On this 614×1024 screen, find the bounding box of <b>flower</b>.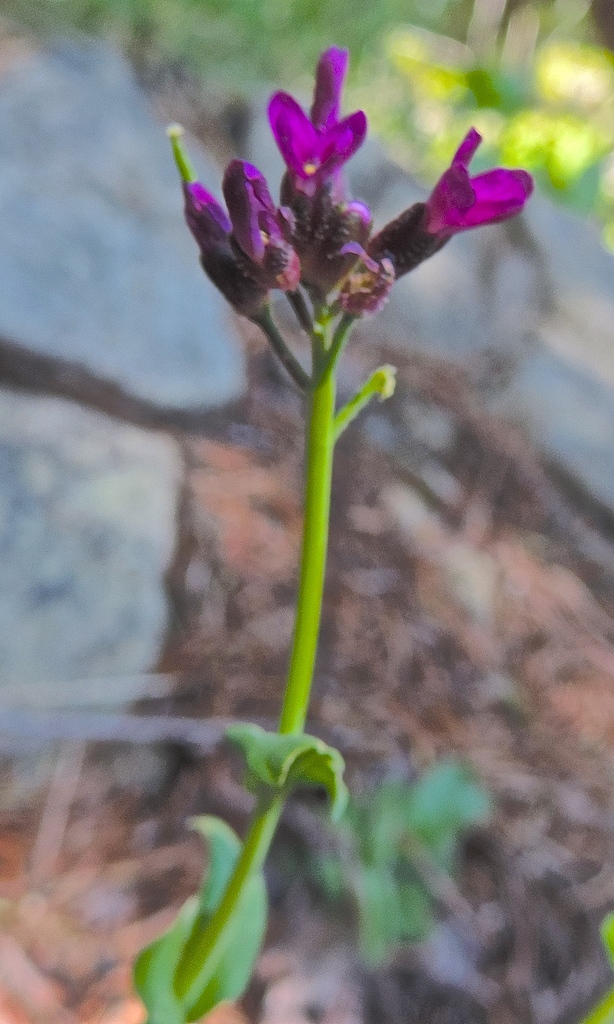
Bounding box: <bbox>168, 56, 491, 337</bbox>.
